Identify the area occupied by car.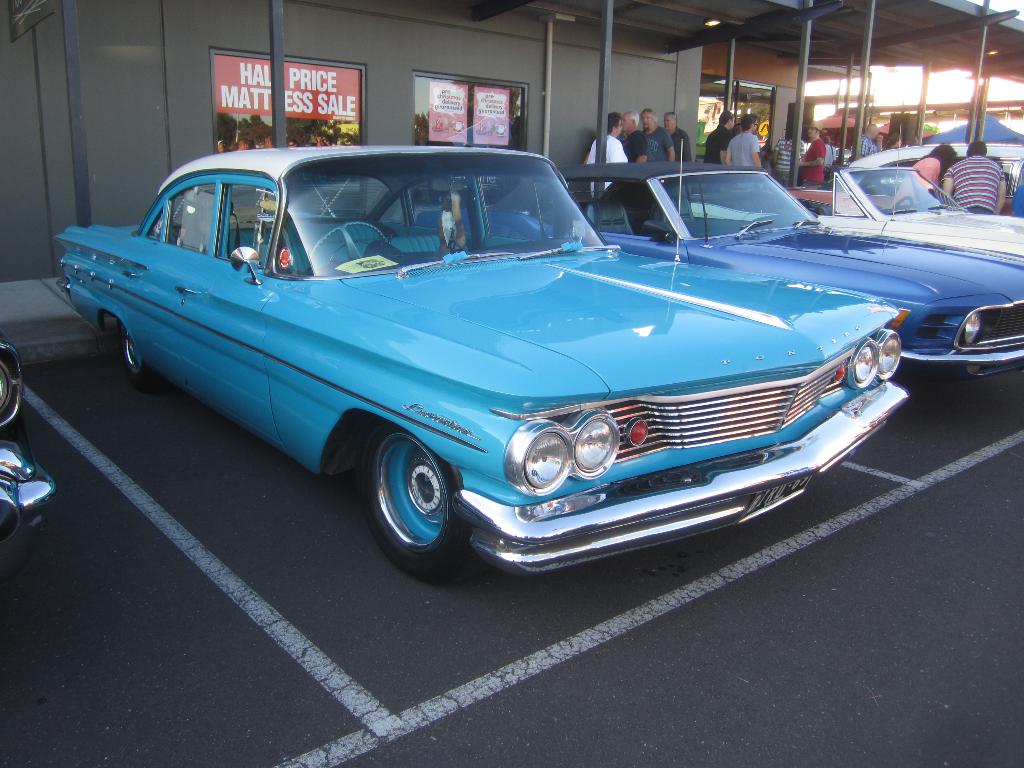
Area: (557, 161, 1023, 383).
